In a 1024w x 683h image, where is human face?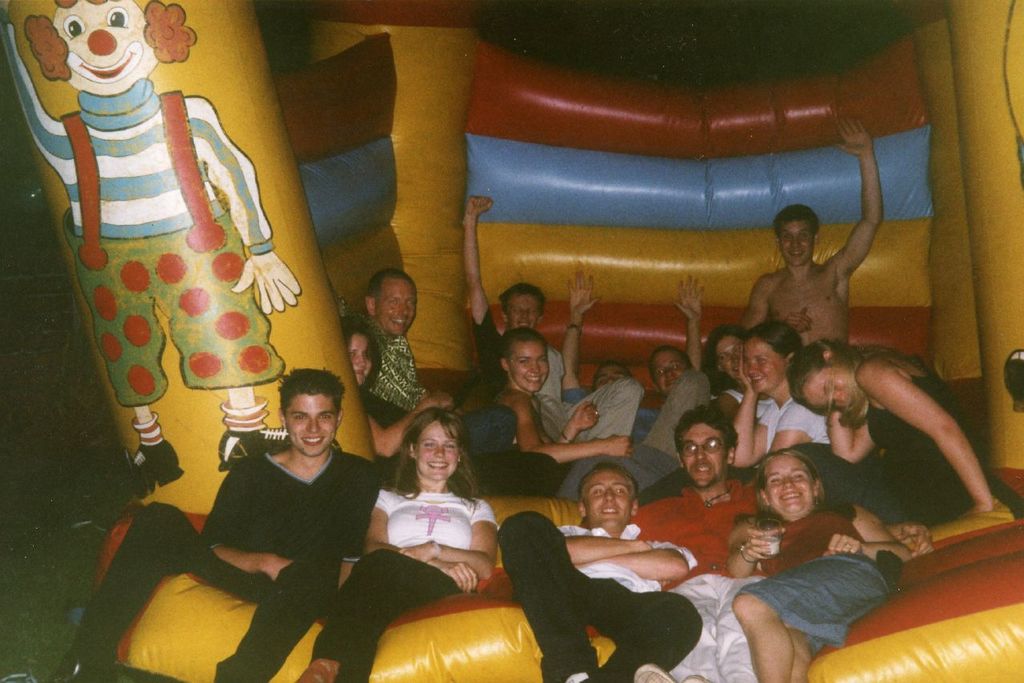
[x1=506, y1=292, x2=543, y2=333].
